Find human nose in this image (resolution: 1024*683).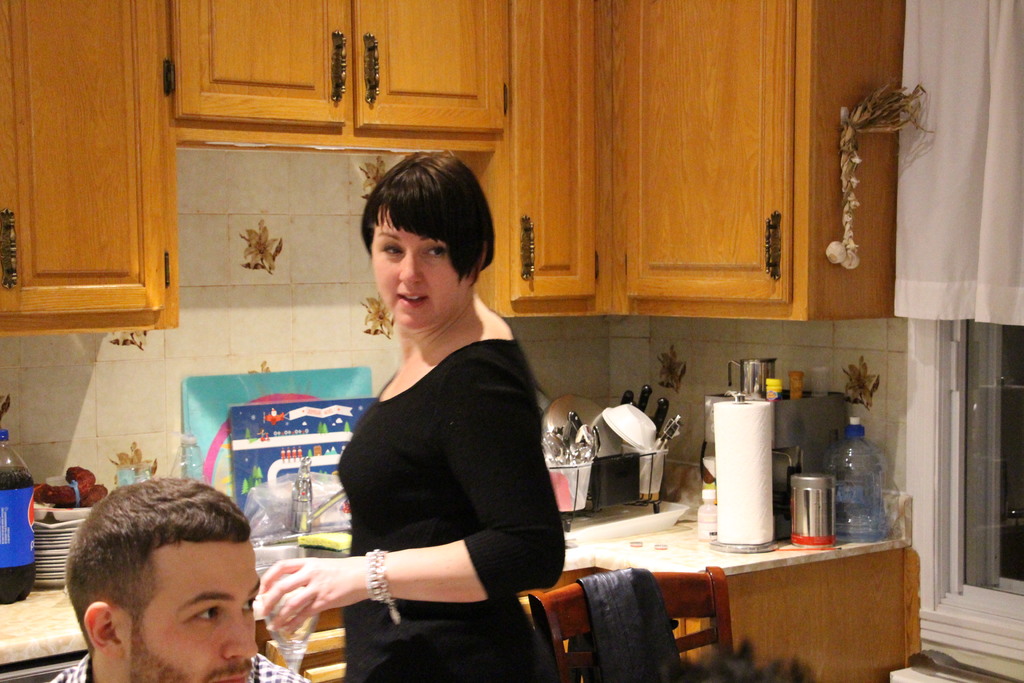
396, 245, 421, 285.
